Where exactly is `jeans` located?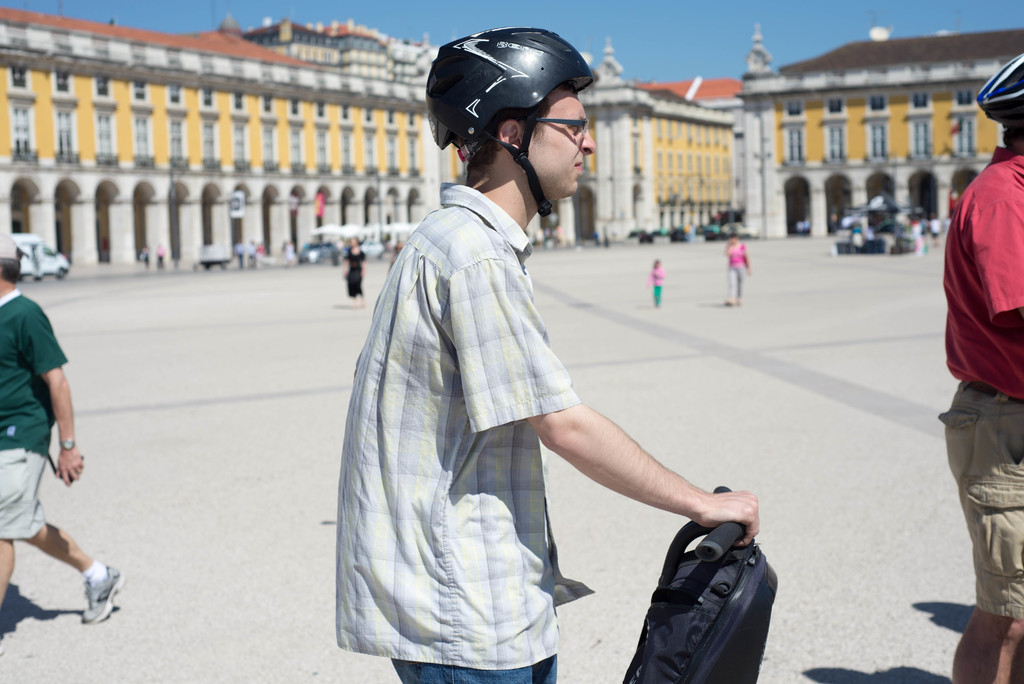
Its bounding box is 390,655,554,683.
